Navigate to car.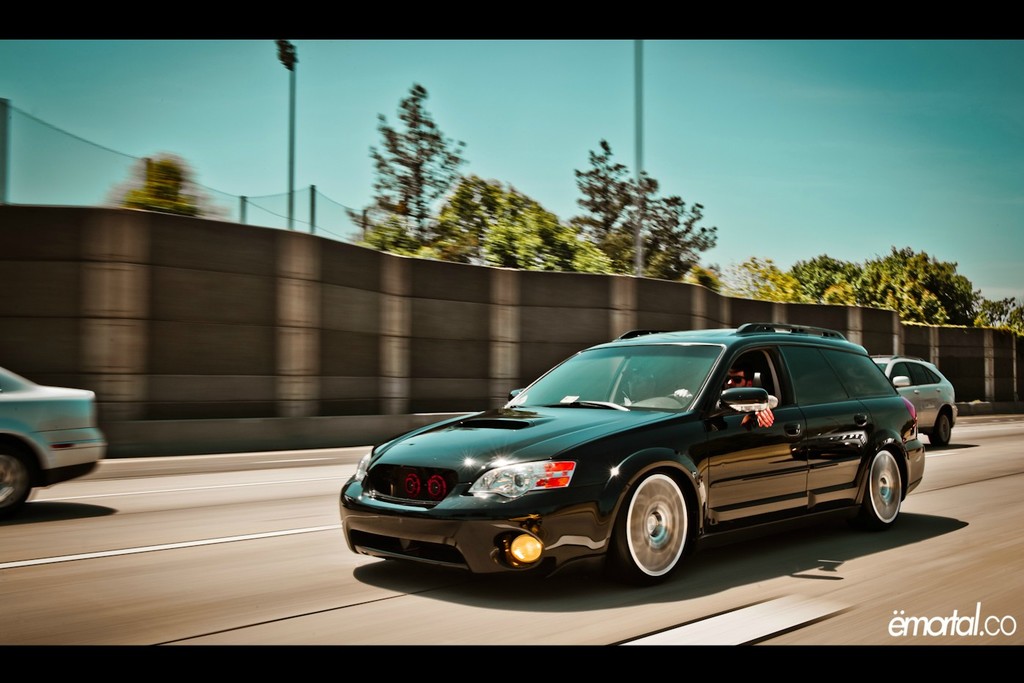
Navigation target: (x1=0, y1=363, x2=107, y2=530).
